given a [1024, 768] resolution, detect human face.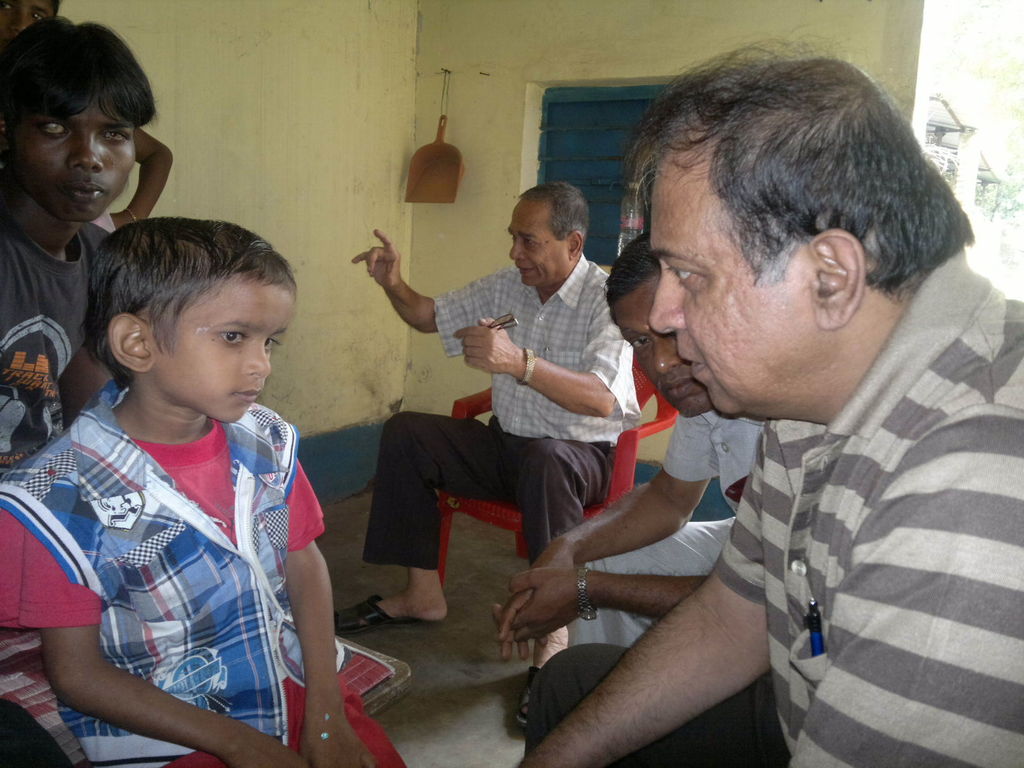
Rect(0, 0, 51, 44).
